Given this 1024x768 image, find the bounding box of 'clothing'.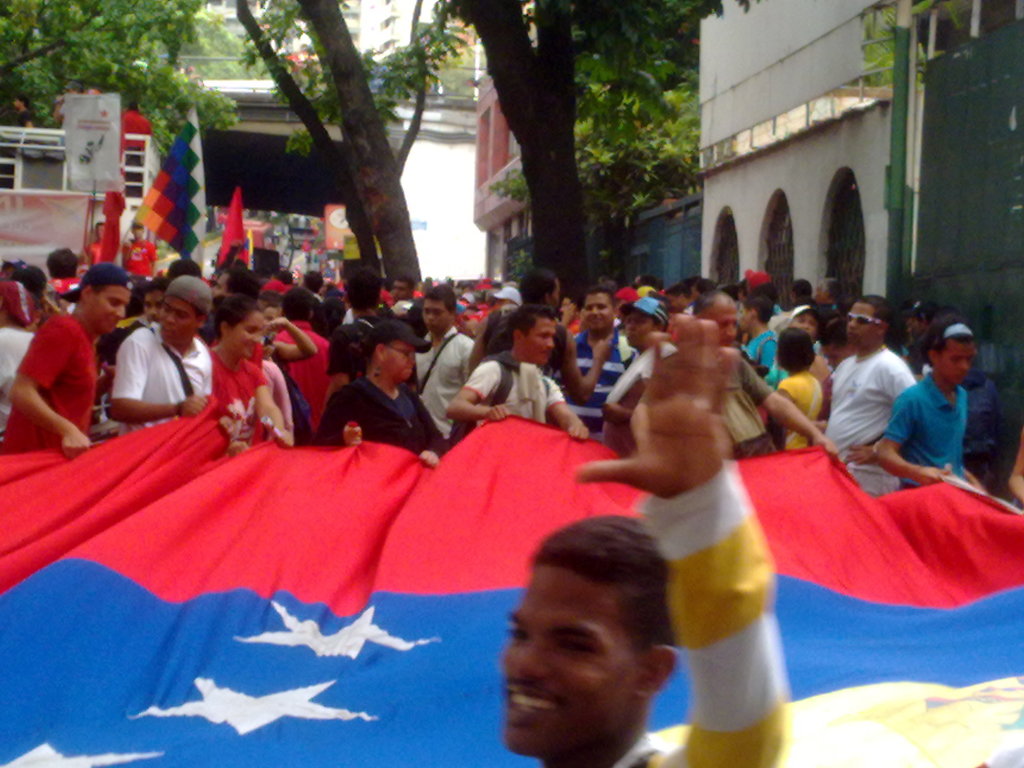
bbox=[826, 349, 919, 497].
